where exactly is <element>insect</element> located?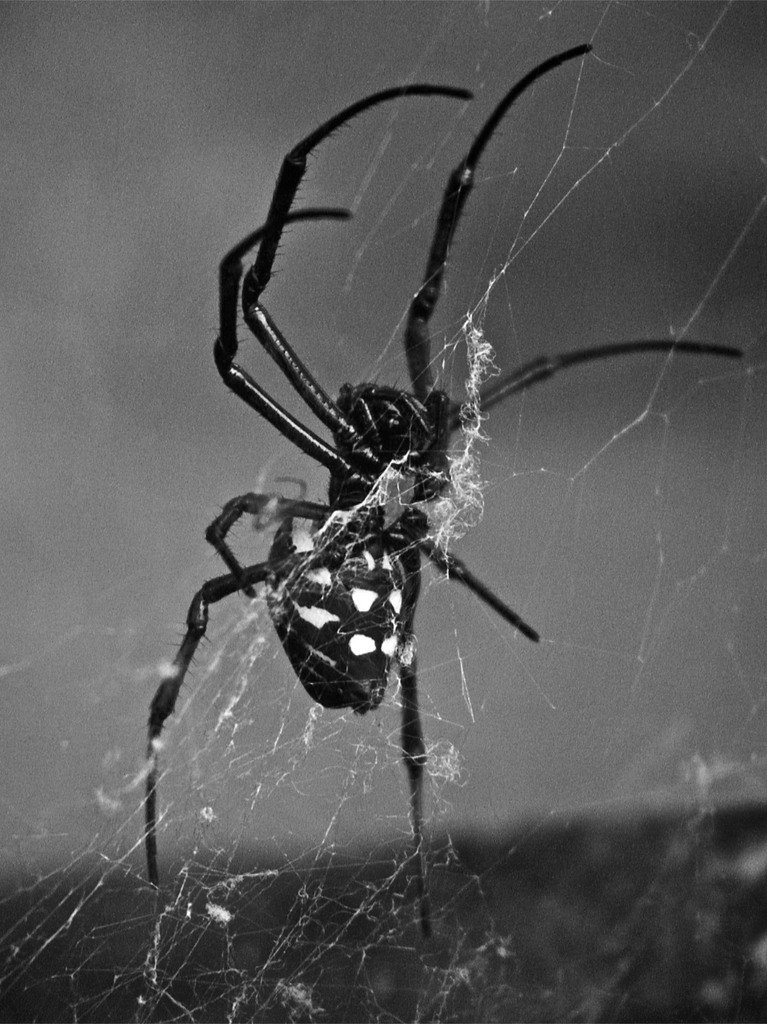
Its bounding box is (140,44,754,950).
